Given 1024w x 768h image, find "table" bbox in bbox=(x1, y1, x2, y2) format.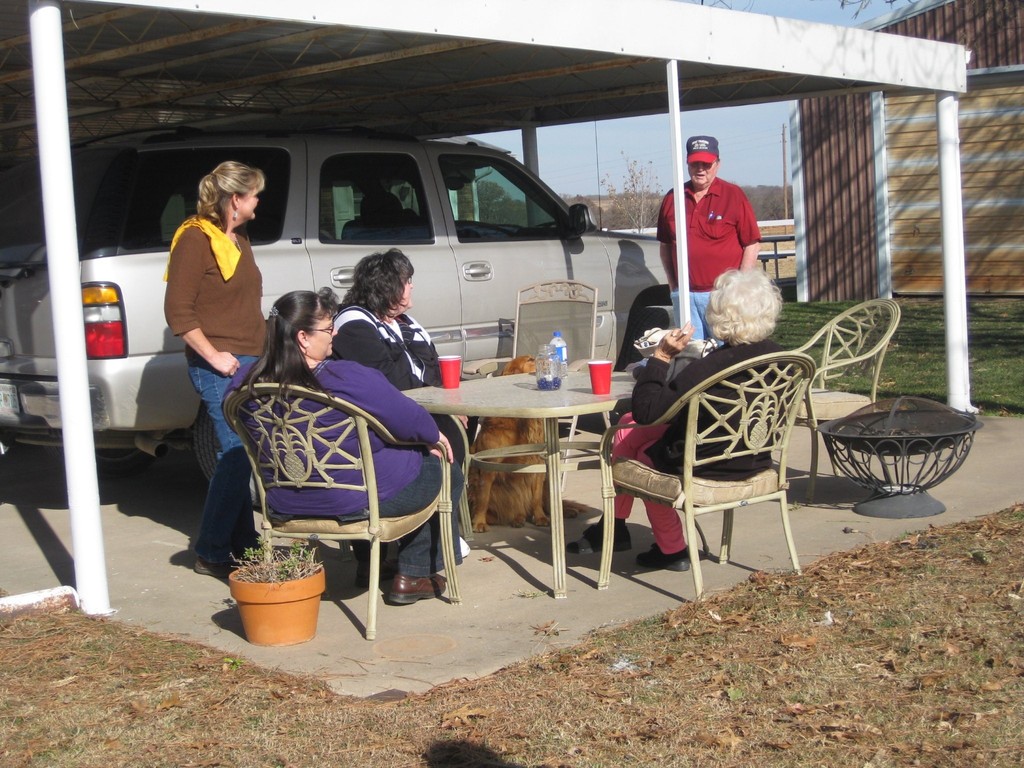
bbox=(423, 353, 618, 575).
